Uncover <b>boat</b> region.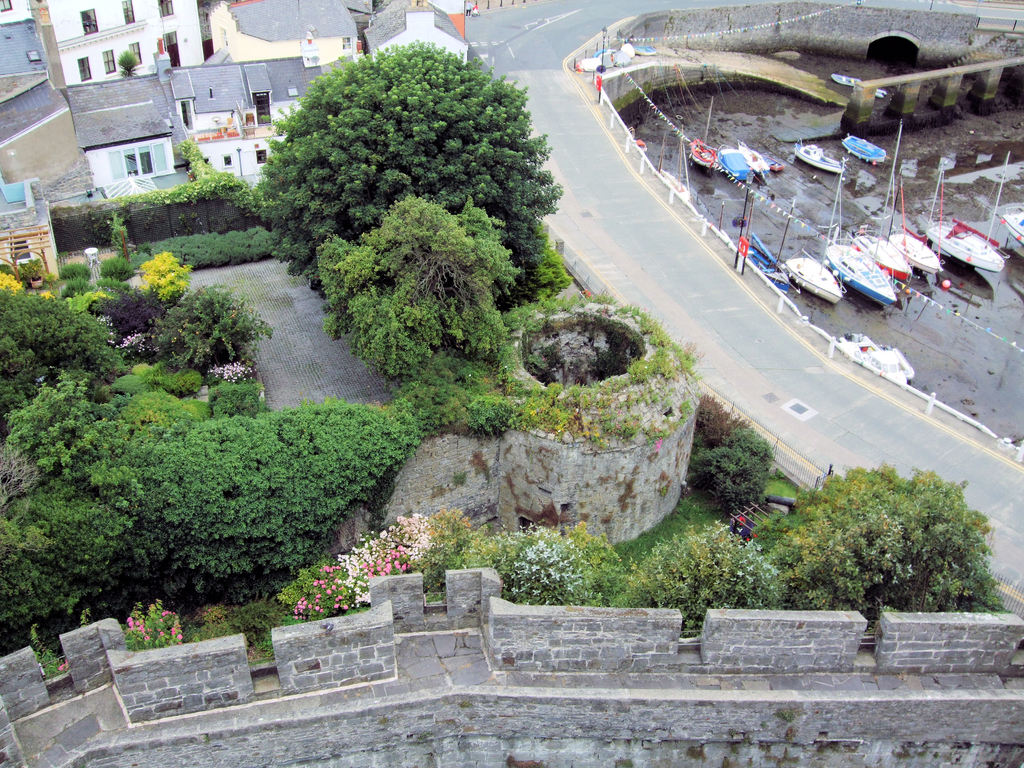
Uncovered: 838, 123, 893, 169.
